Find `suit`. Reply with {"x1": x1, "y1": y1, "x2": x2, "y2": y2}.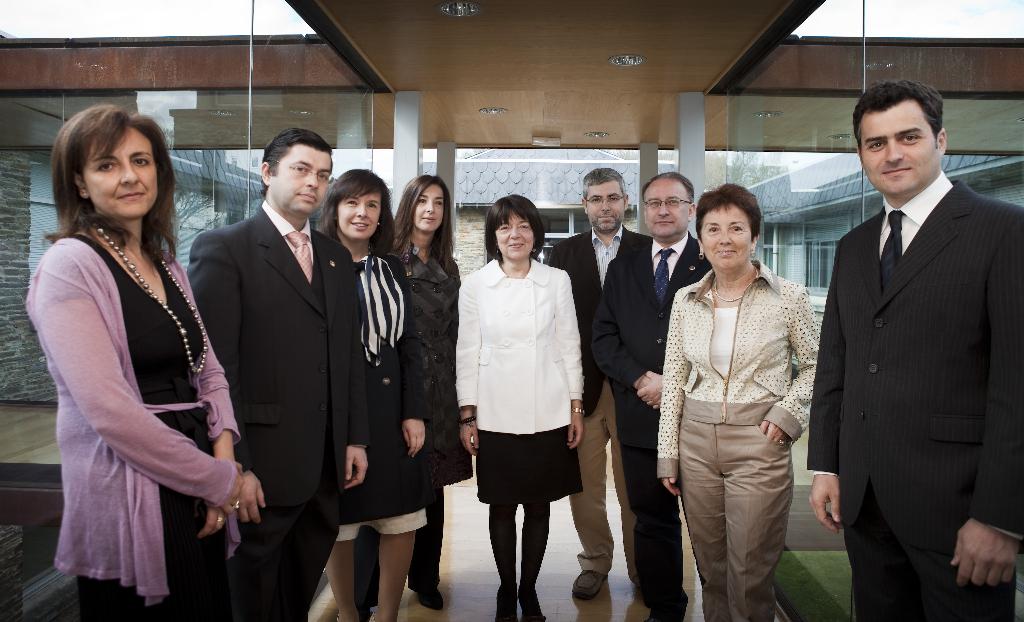
{"x1": 204, "y1": 198, "x2": 369, "y2": 621}.
